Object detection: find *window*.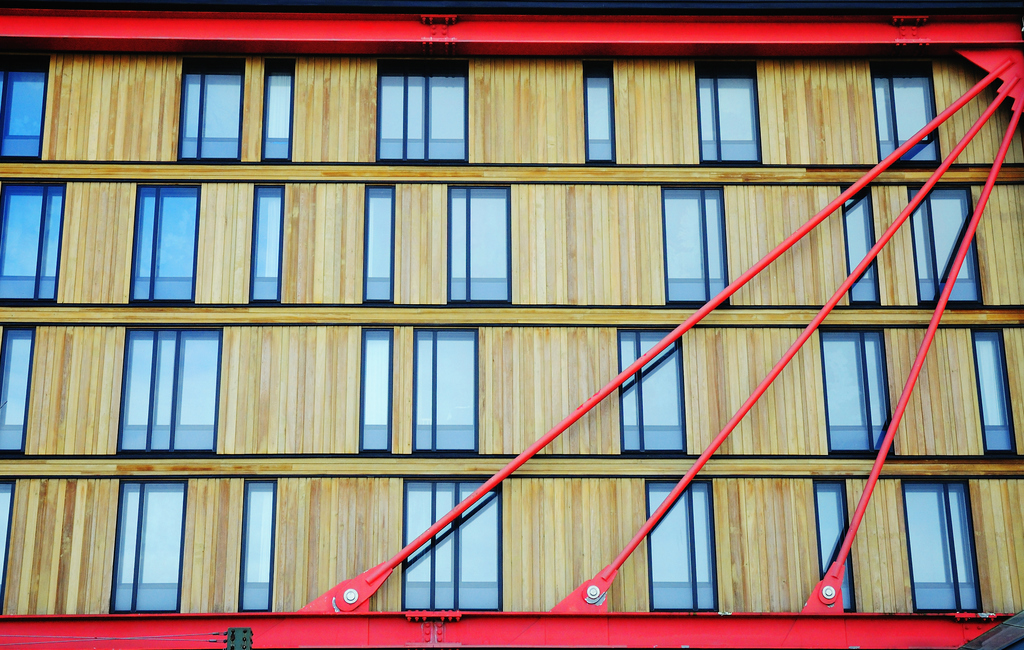
187,55,248,161.
